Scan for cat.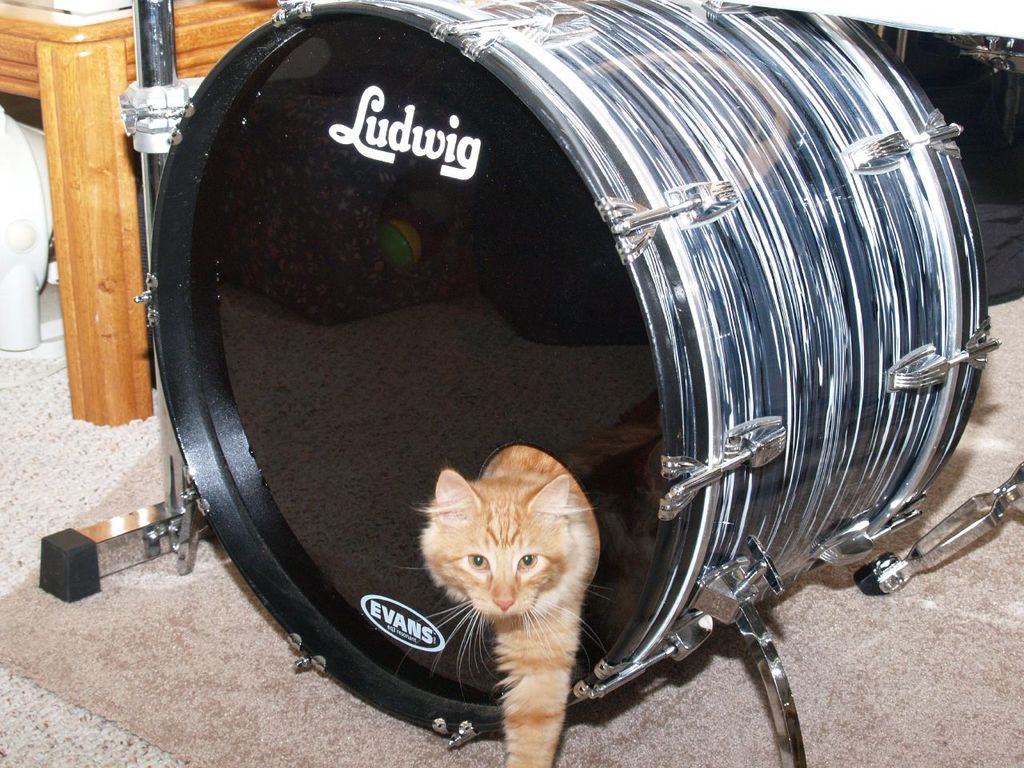
Scan result: detection(414, 444, 600, 767).
